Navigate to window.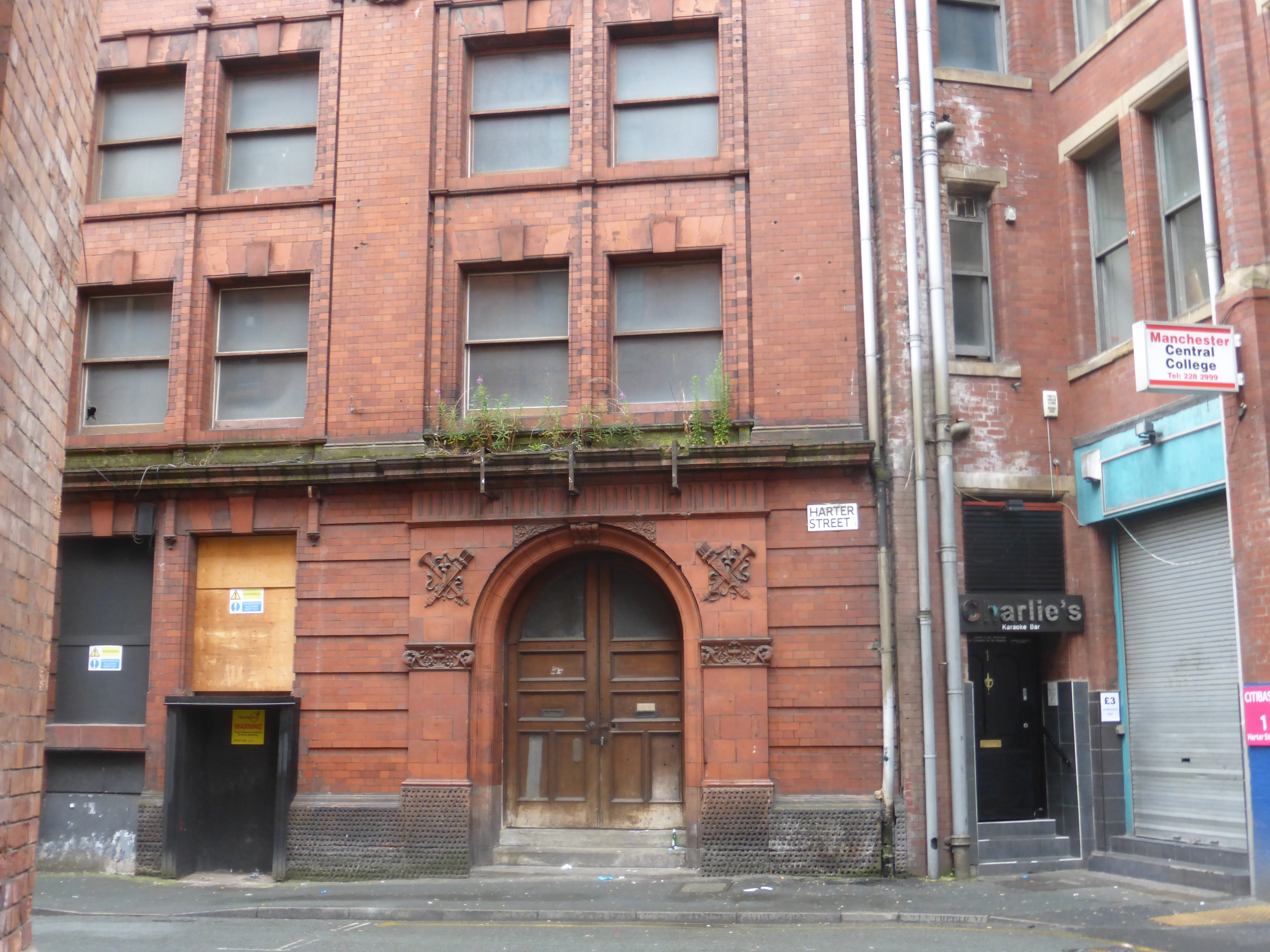
Navigation target: l=21, t=77, r=49, b=118.
